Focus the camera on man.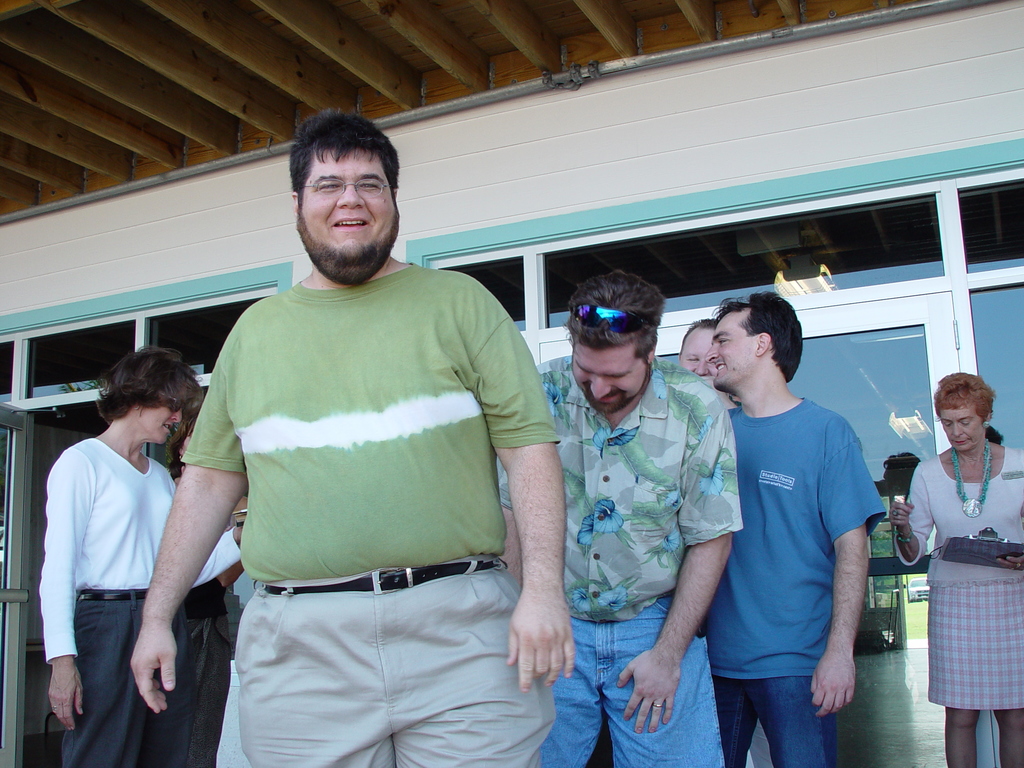
Focus region: crop(494, 271, 749, 767).
